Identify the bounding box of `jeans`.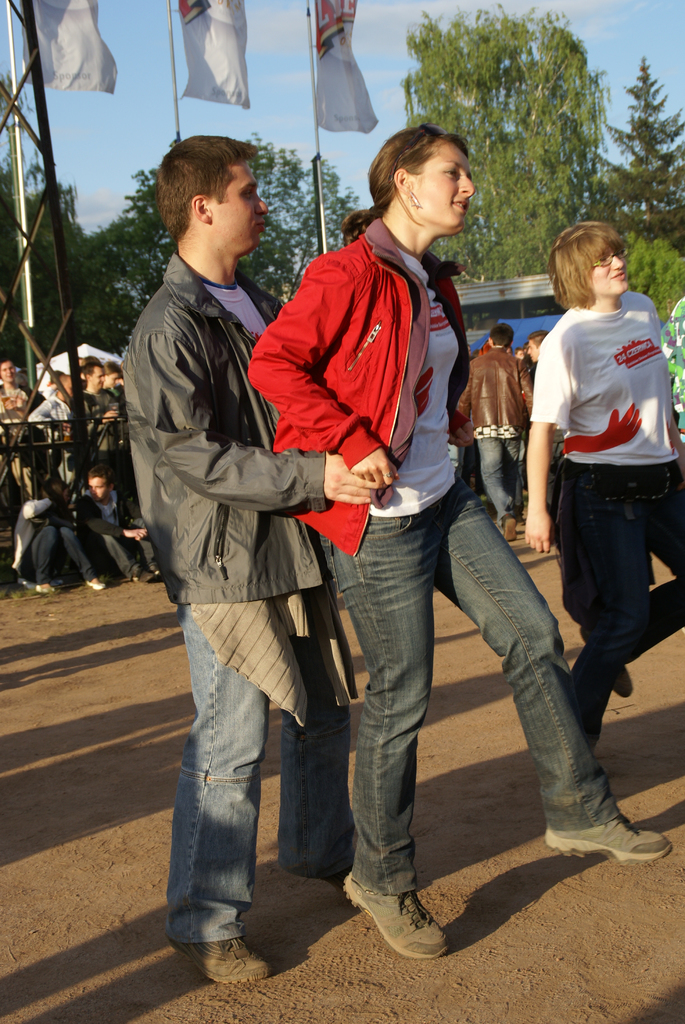
483,442,516,529.
